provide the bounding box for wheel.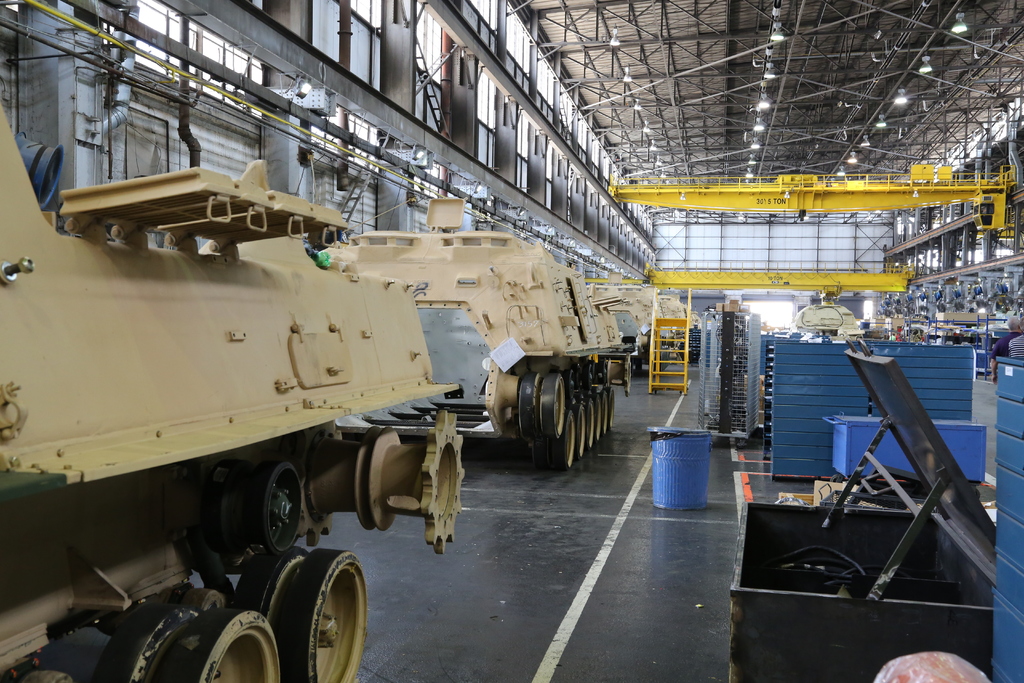
bbox=(234, 549, 306, 614).
